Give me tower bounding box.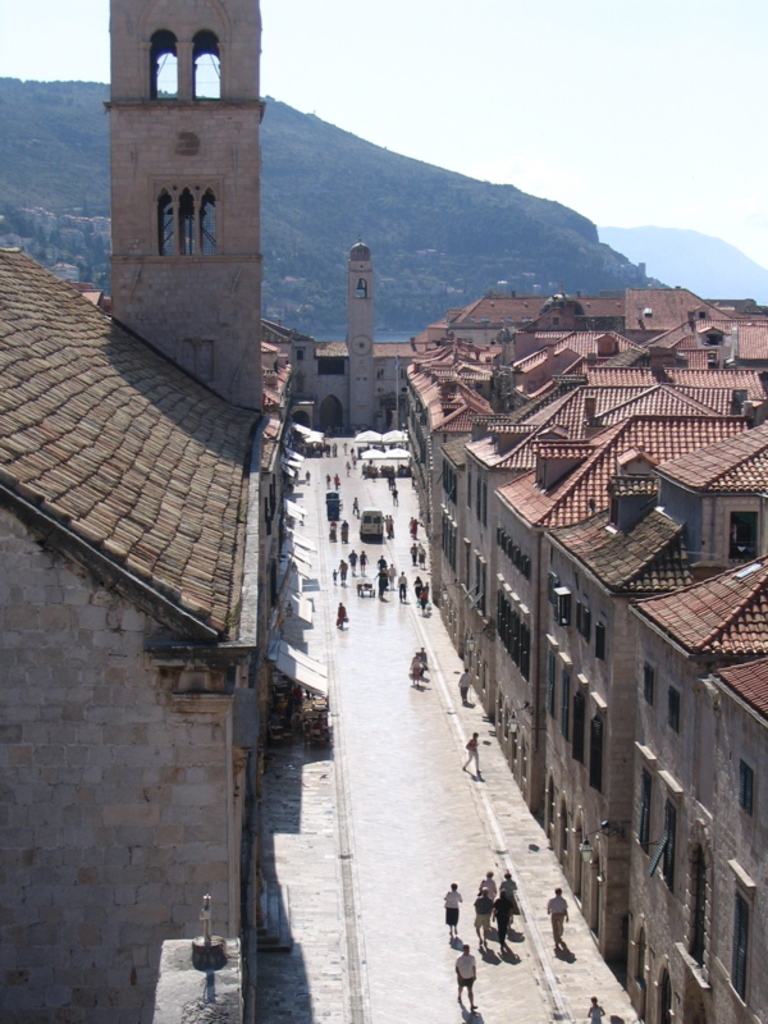
337, 242, 371, 440.
